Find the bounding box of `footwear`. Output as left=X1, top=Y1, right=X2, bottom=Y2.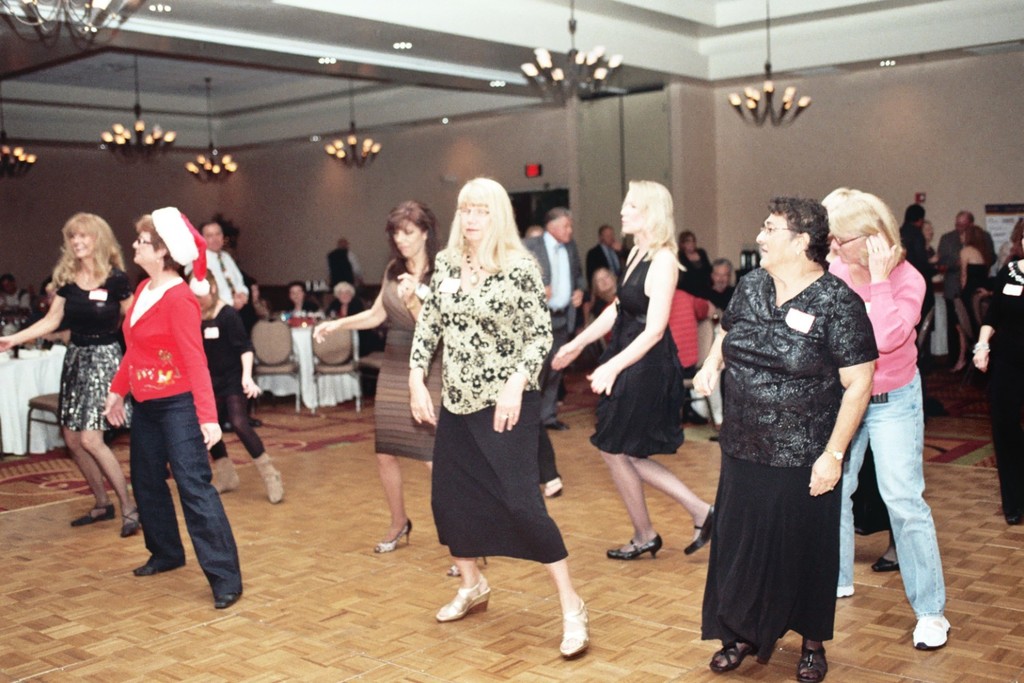
left=436, top=576, right=486, bottom=622.
